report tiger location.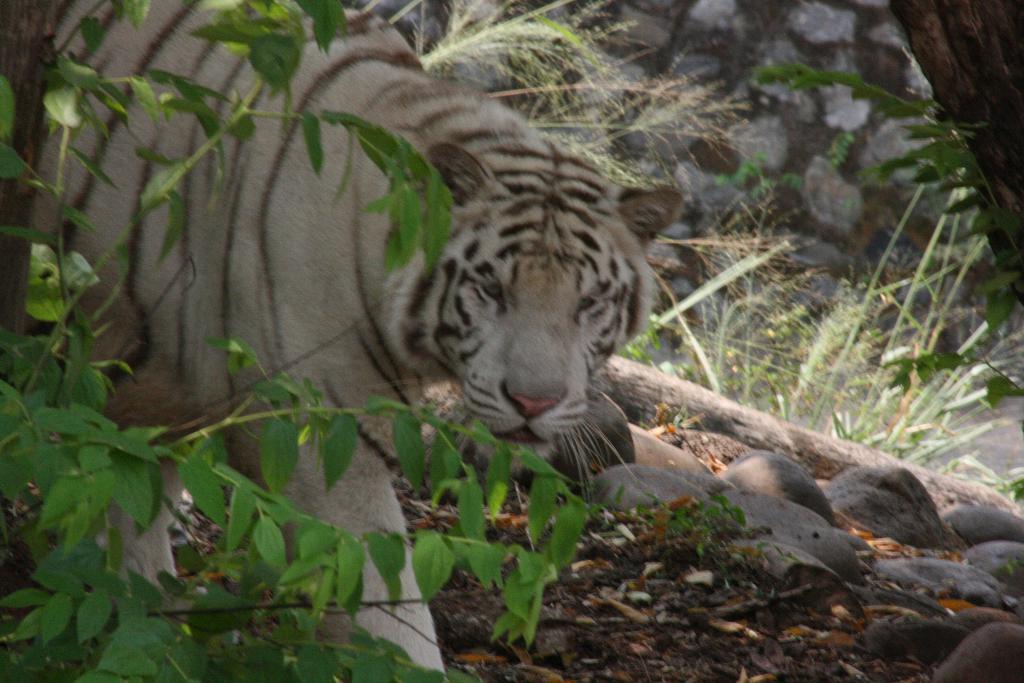
Report: <box>27,0,686,682</box>.
